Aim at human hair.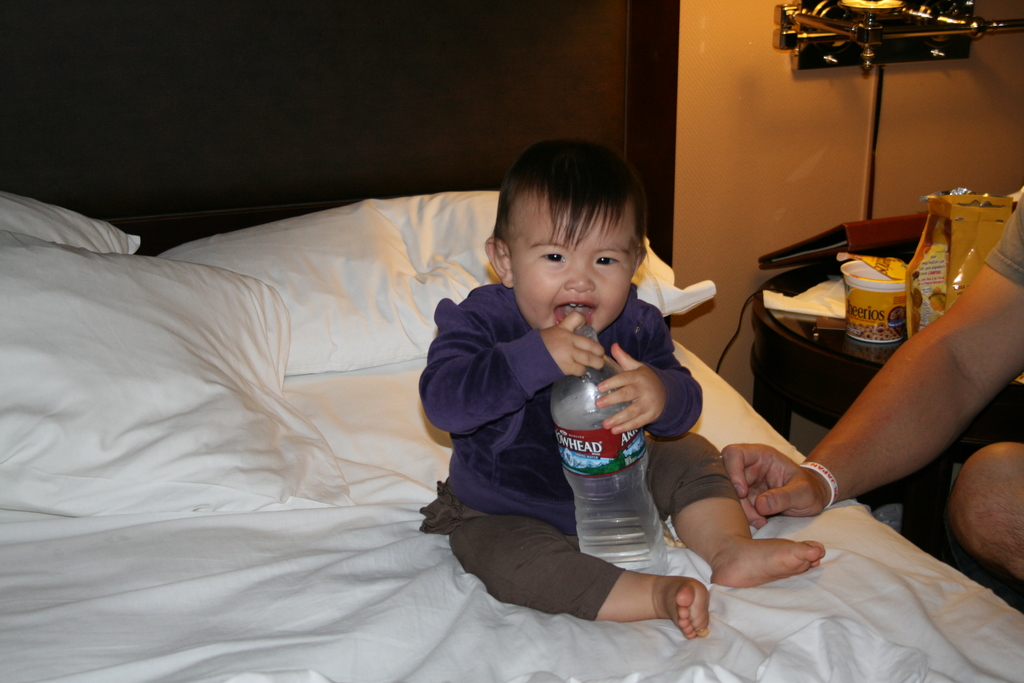
Aimed at box(495, 156, 649, 272).
